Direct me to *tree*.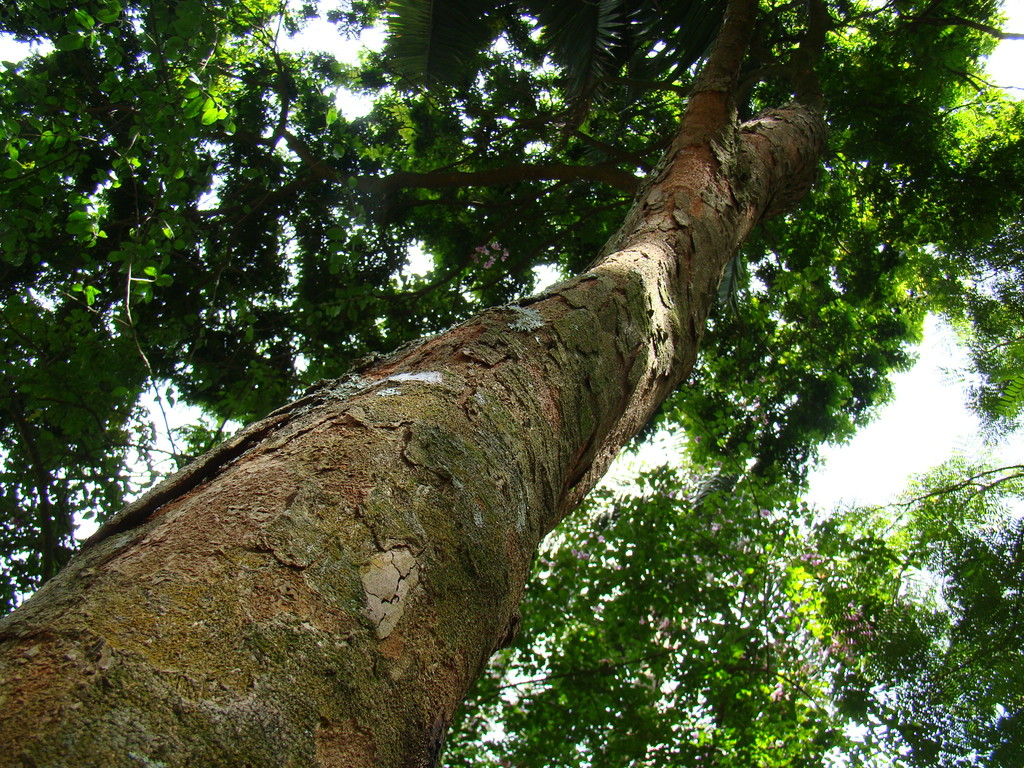
Direction: left=613, top=287, right=1023, bottom=767.
